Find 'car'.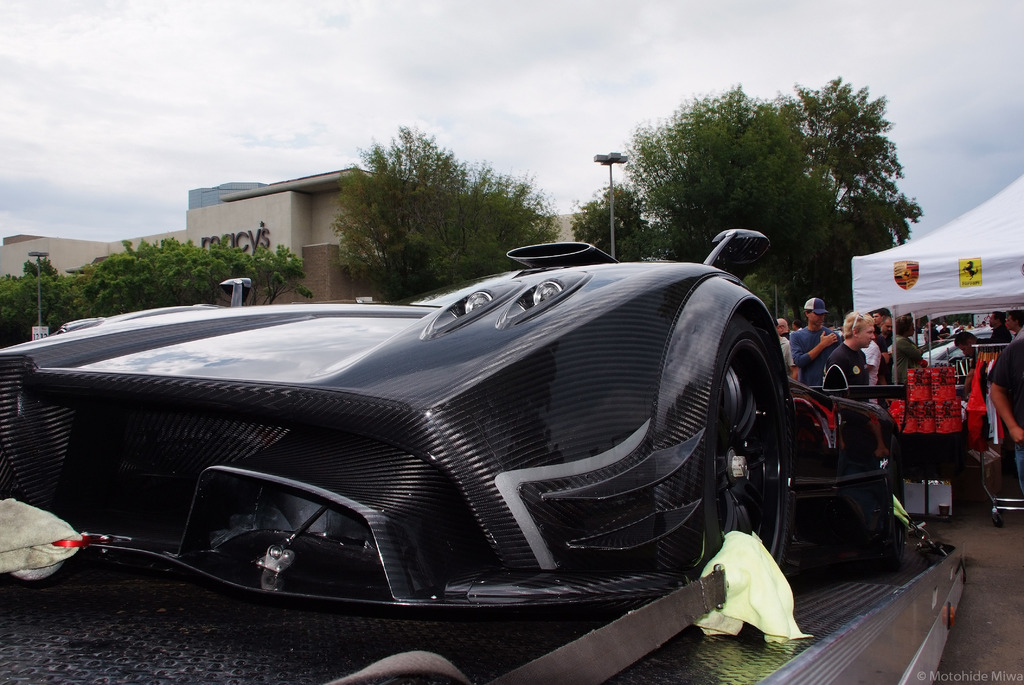
bbox=(922, 329, 1016, 366).
